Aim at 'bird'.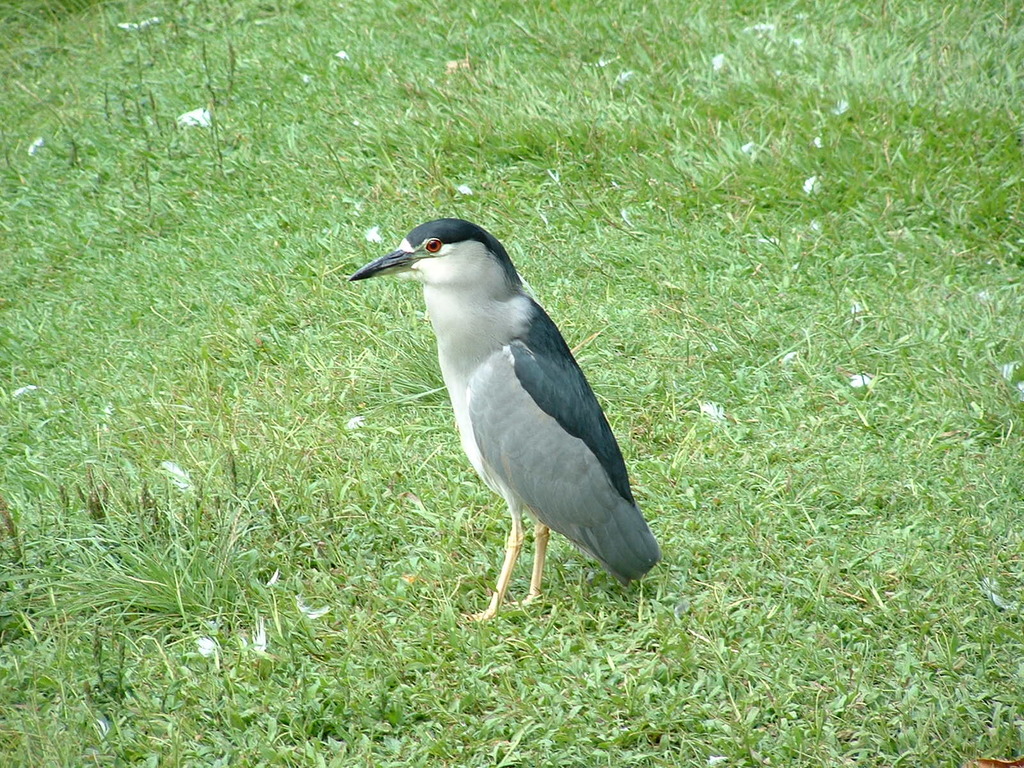
Aimed at (left=322, top=222, right=657, bottom=614).
